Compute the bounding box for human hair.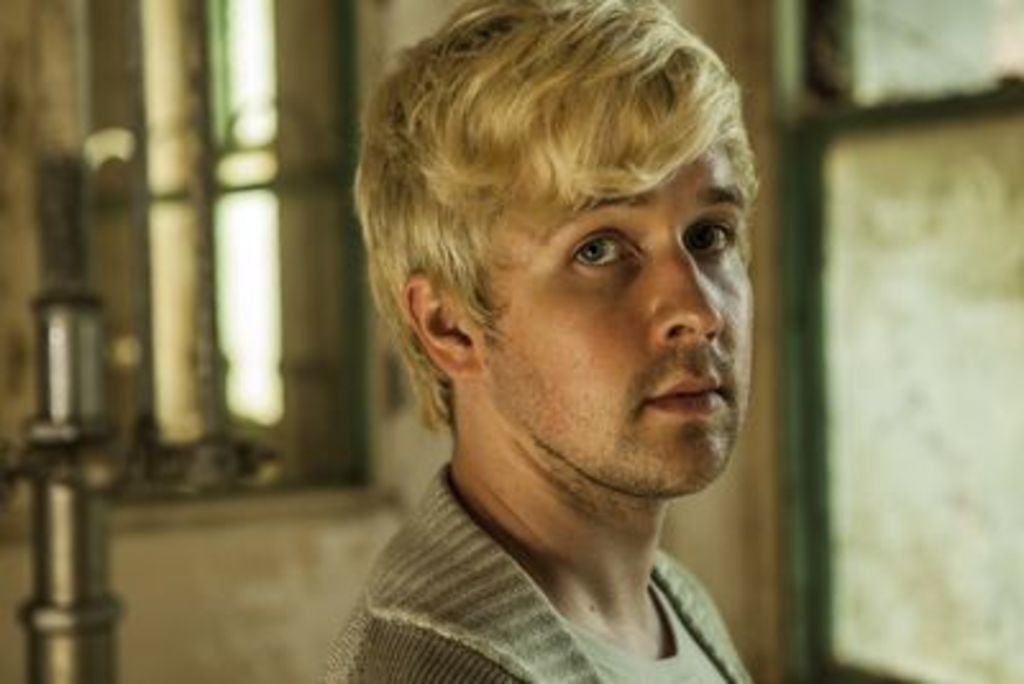
locate(371, 0, 755, 430).
